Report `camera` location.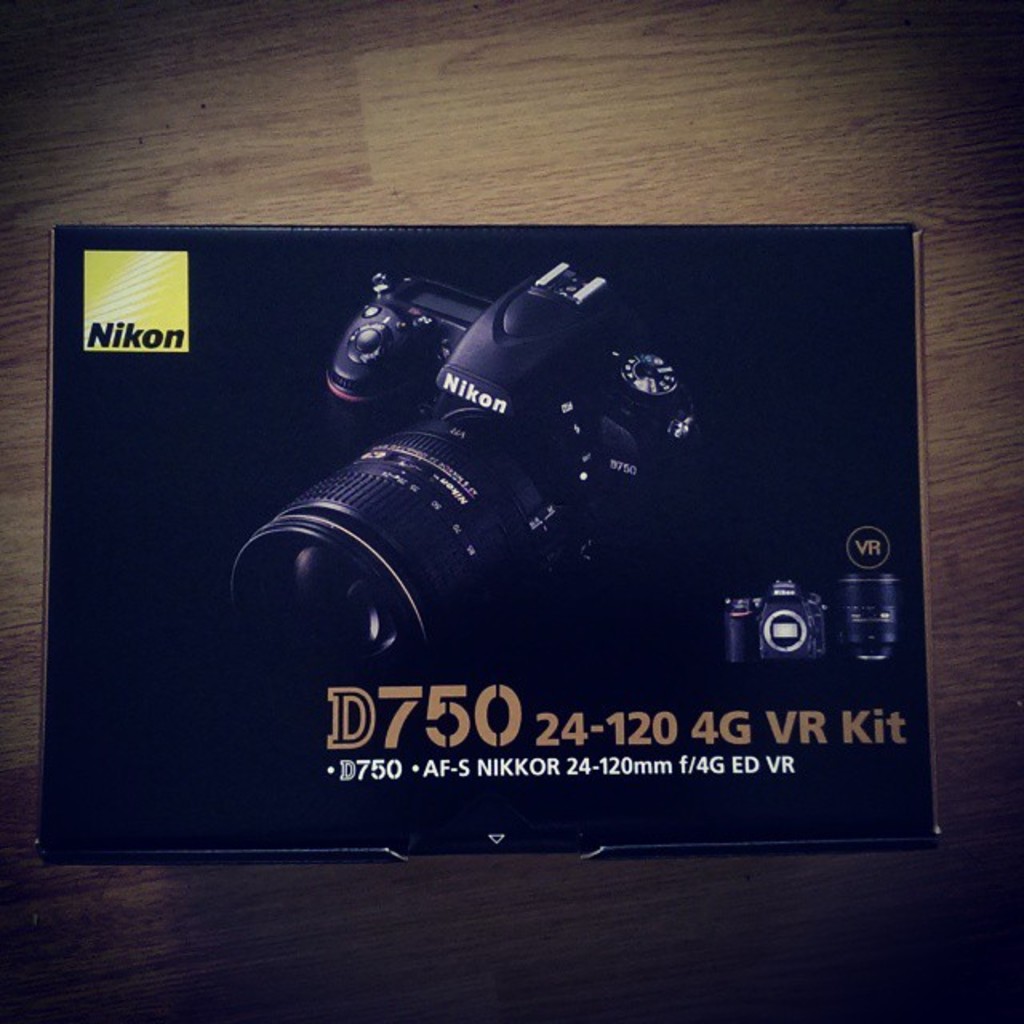
Report: select_region(840, 578, 904, 674).
